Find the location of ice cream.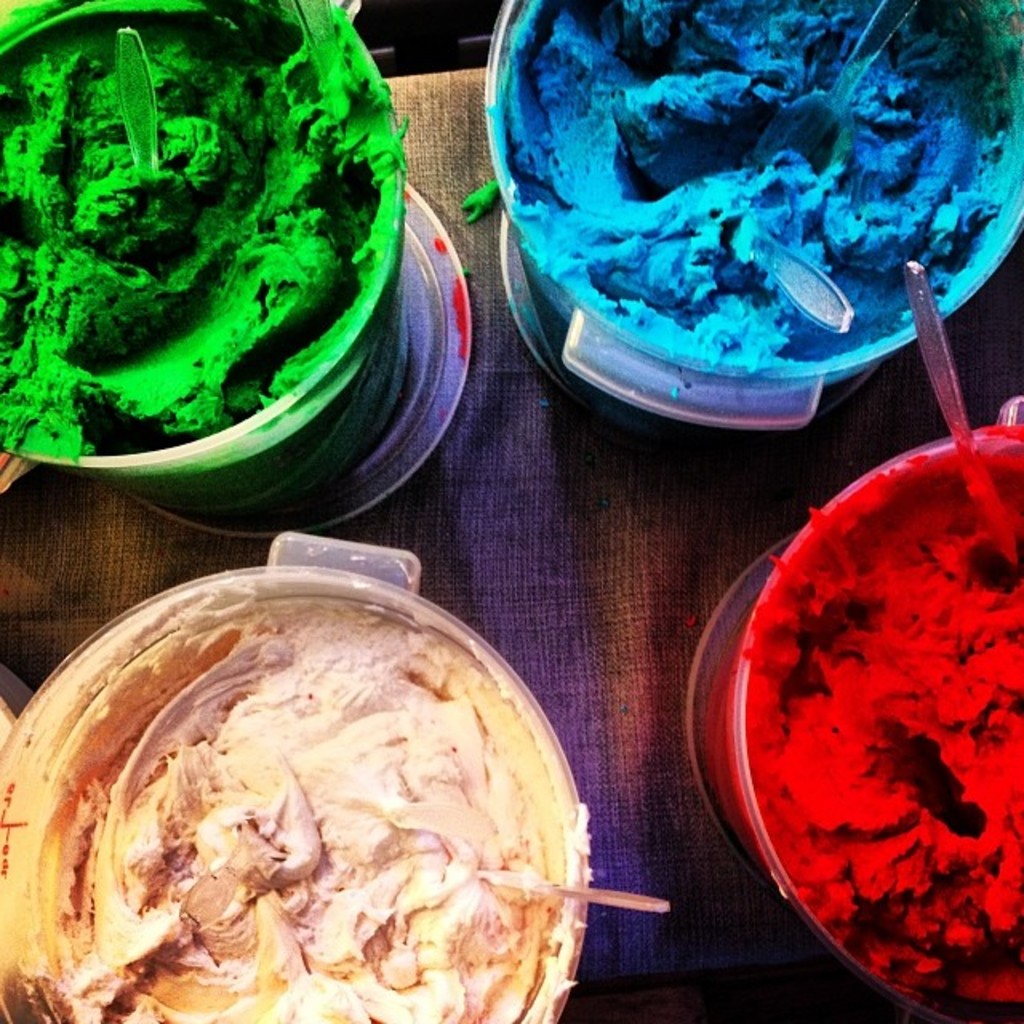
Location: region(725, 413, 1022, 1022).
